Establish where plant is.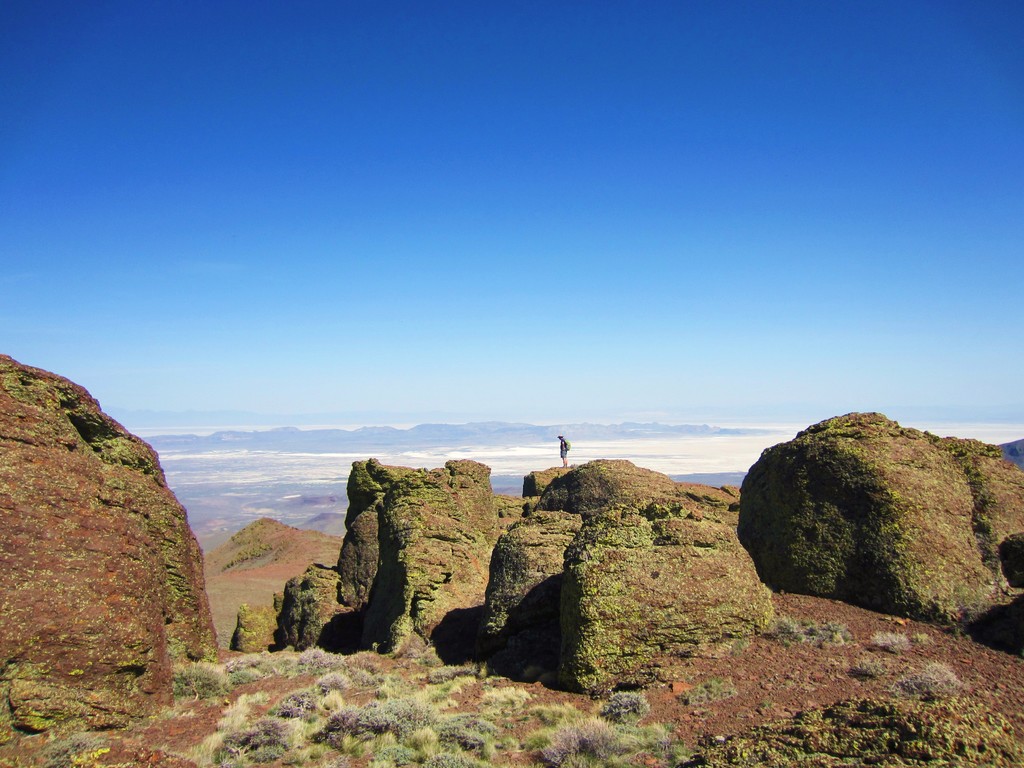
Established at locate(812, 623, 829, 637).
